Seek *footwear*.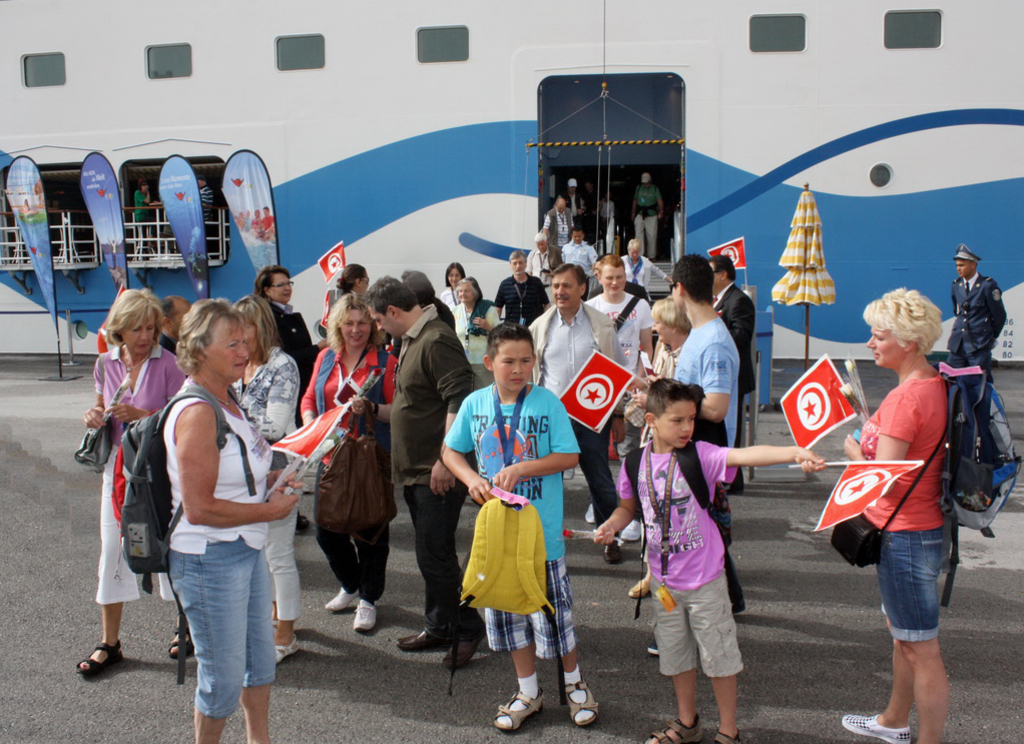
x1=324 y1=584 x2=357 y2=611.
